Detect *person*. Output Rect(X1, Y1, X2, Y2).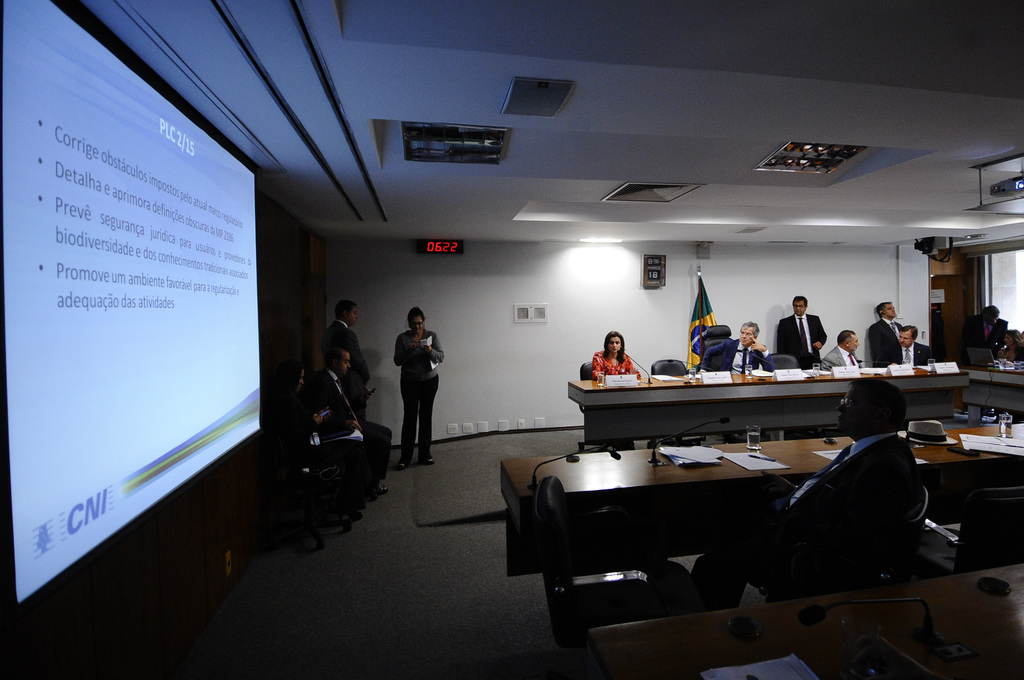
Rect(694, 371, 923, 613).
